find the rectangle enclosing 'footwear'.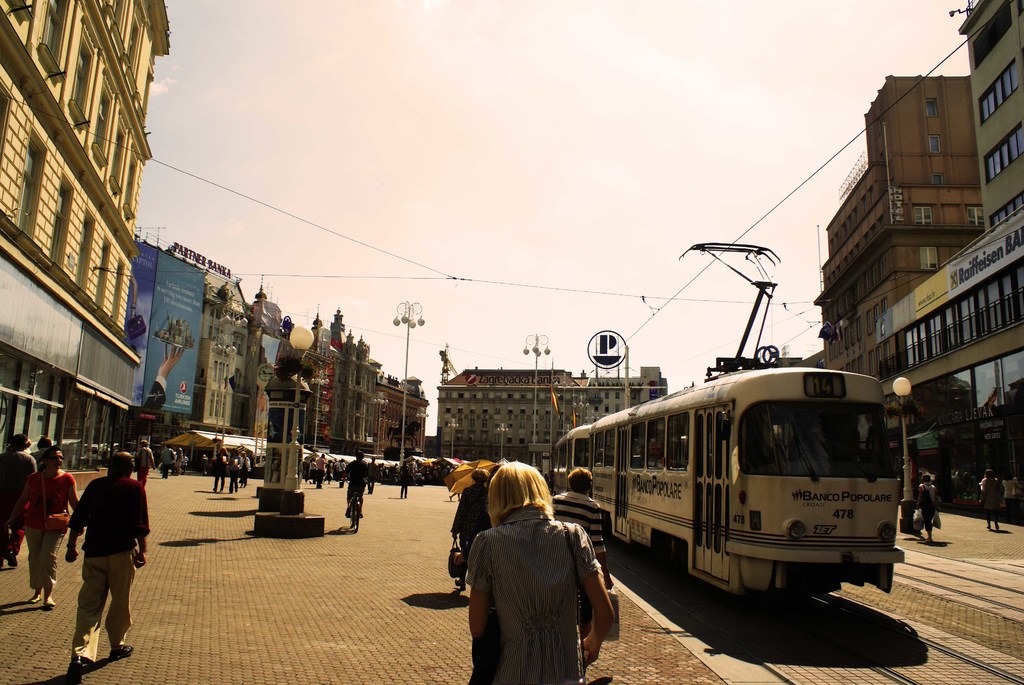
BBox(65, 657, 86, 684).
